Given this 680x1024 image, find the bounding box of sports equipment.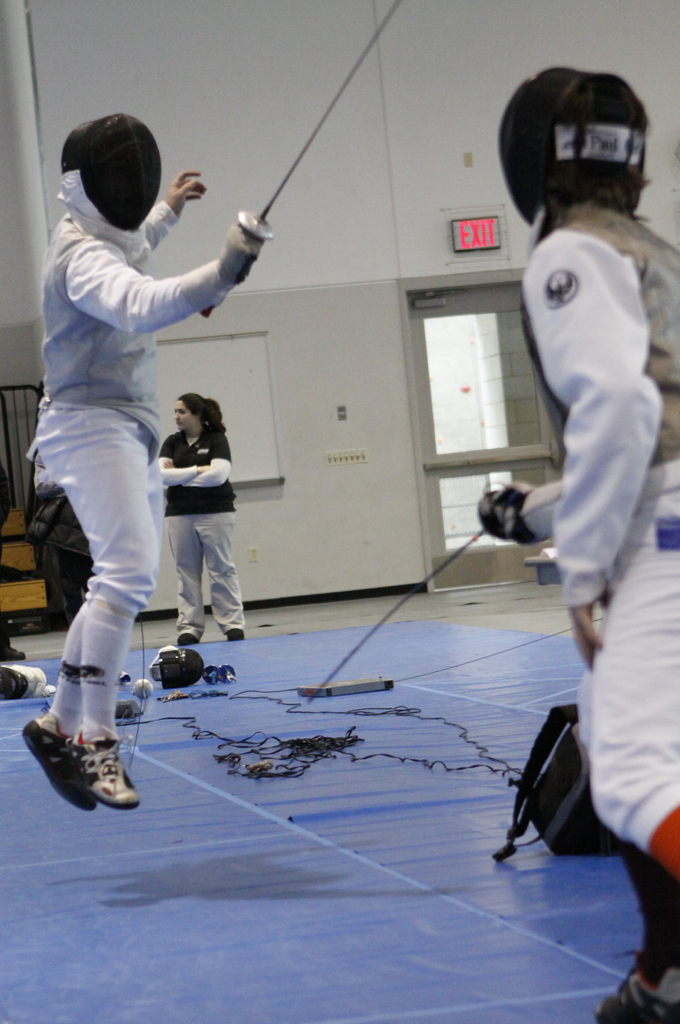
{"left": 57, "top": 113, "right": 163, "bottom": 257}.
